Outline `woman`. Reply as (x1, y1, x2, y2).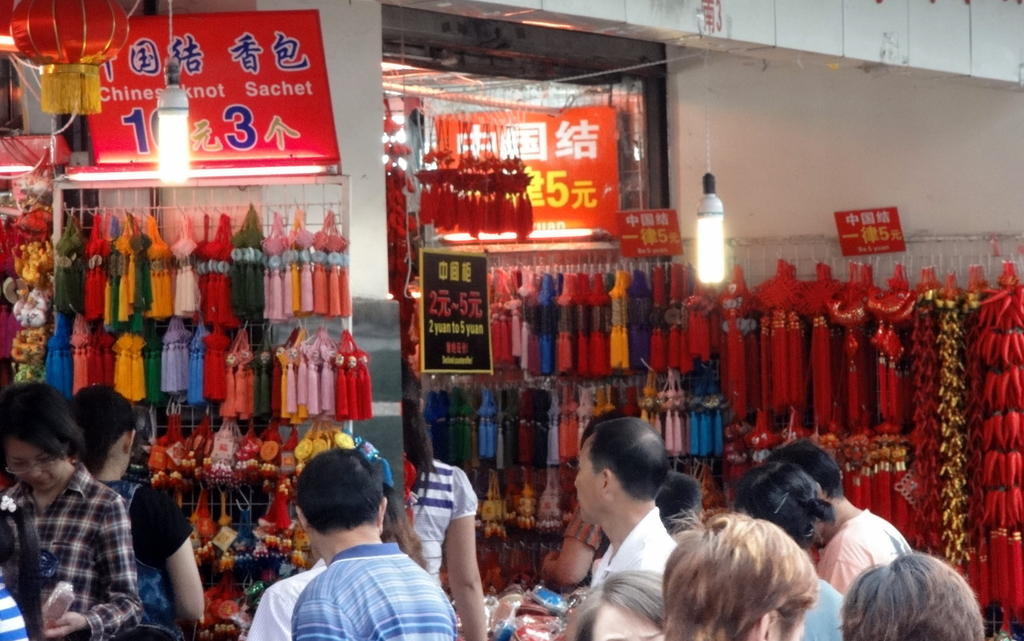
(77, 375, 216, 640).
